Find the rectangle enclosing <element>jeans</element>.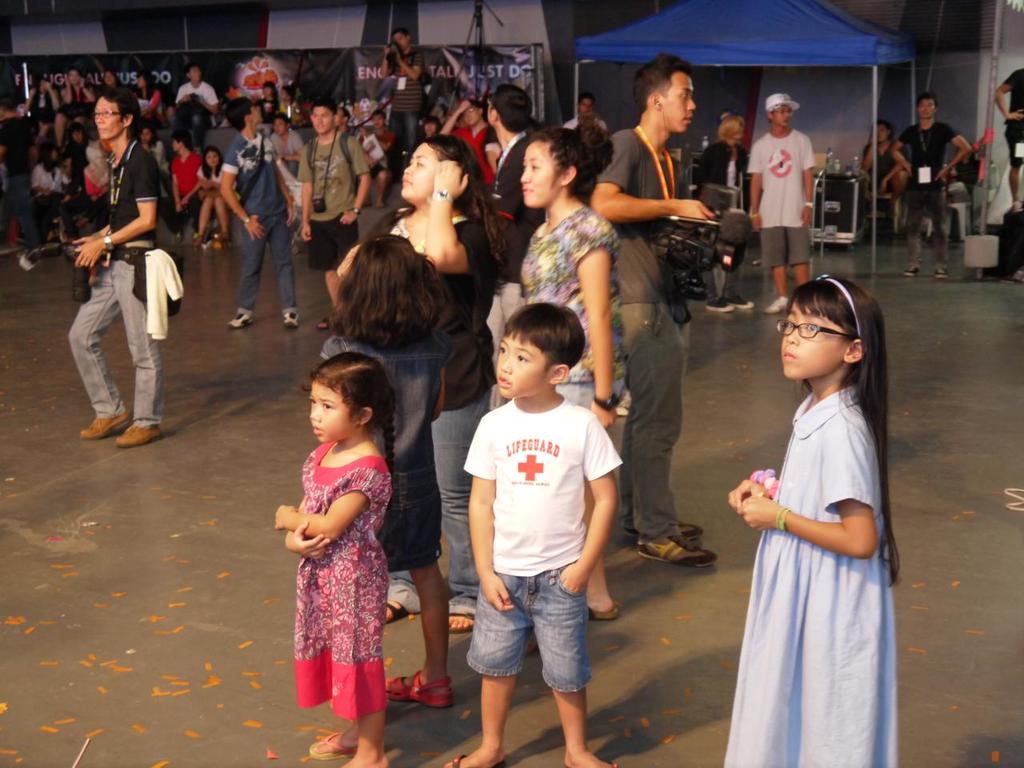
x1=282 y1=157 x2=296 y2=186.
